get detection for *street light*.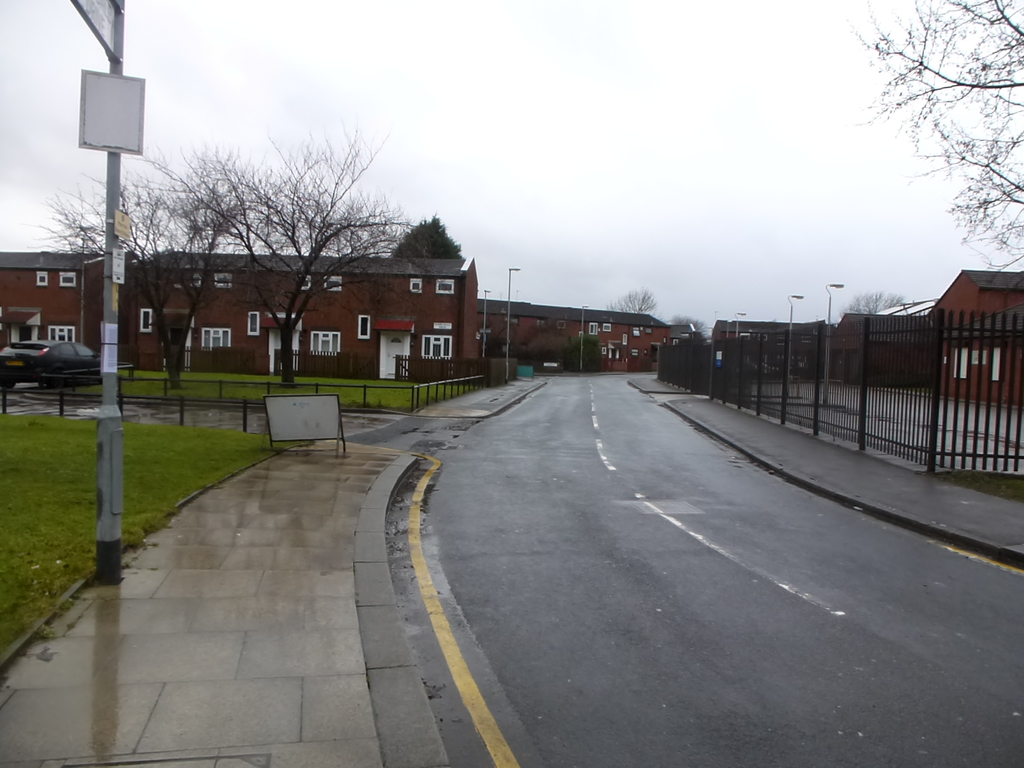
Detection: x1=480, y1=284, x2=490, y2=353.
